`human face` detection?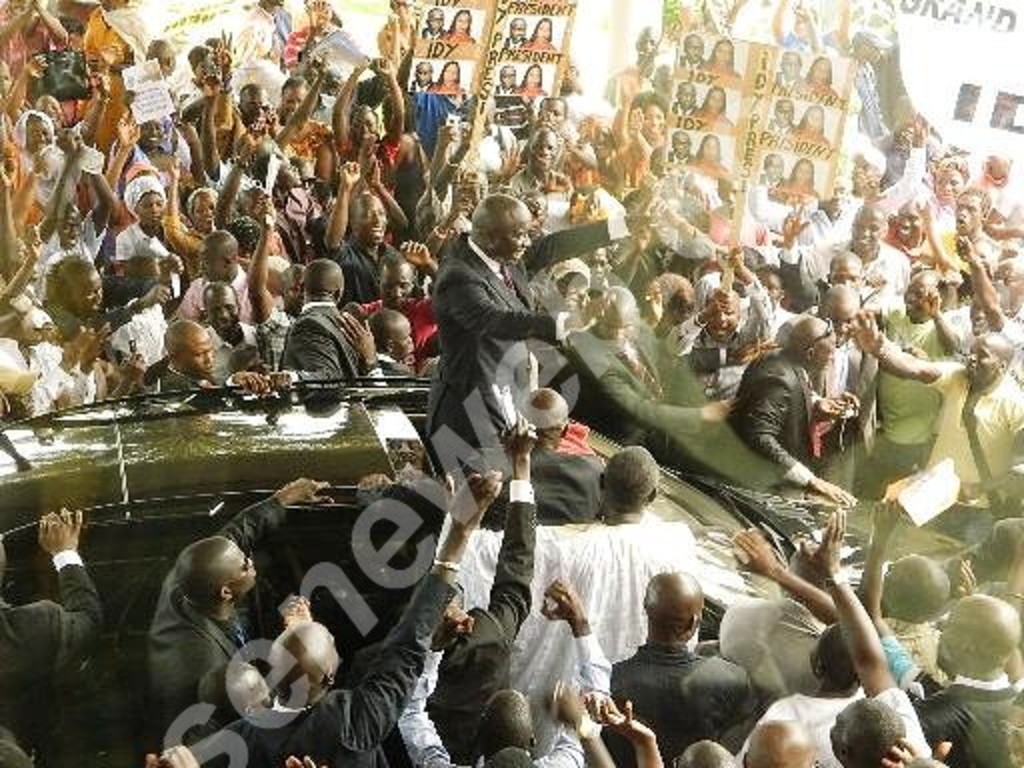
(left=642, top=104, right=666, bottom=132)
